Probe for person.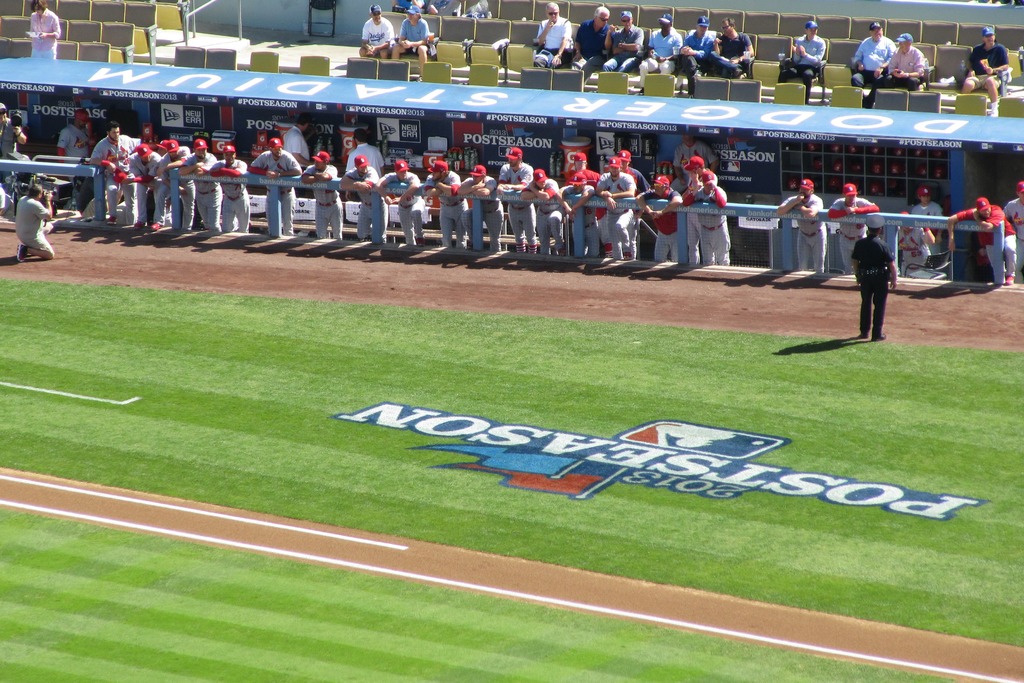
Probe result: x1=26 y1=0 x2=59 y2=56.
